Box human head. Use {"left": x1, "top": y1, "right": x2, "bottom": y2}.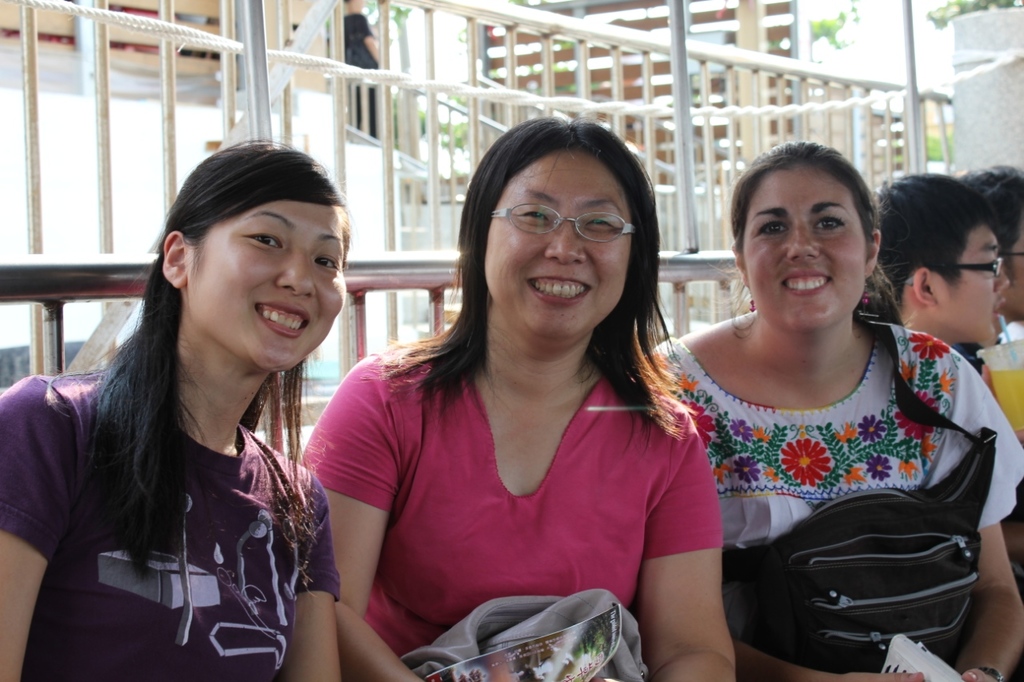
{"left": 729, "top": 146, "right": 882, "bottom": 334}.
